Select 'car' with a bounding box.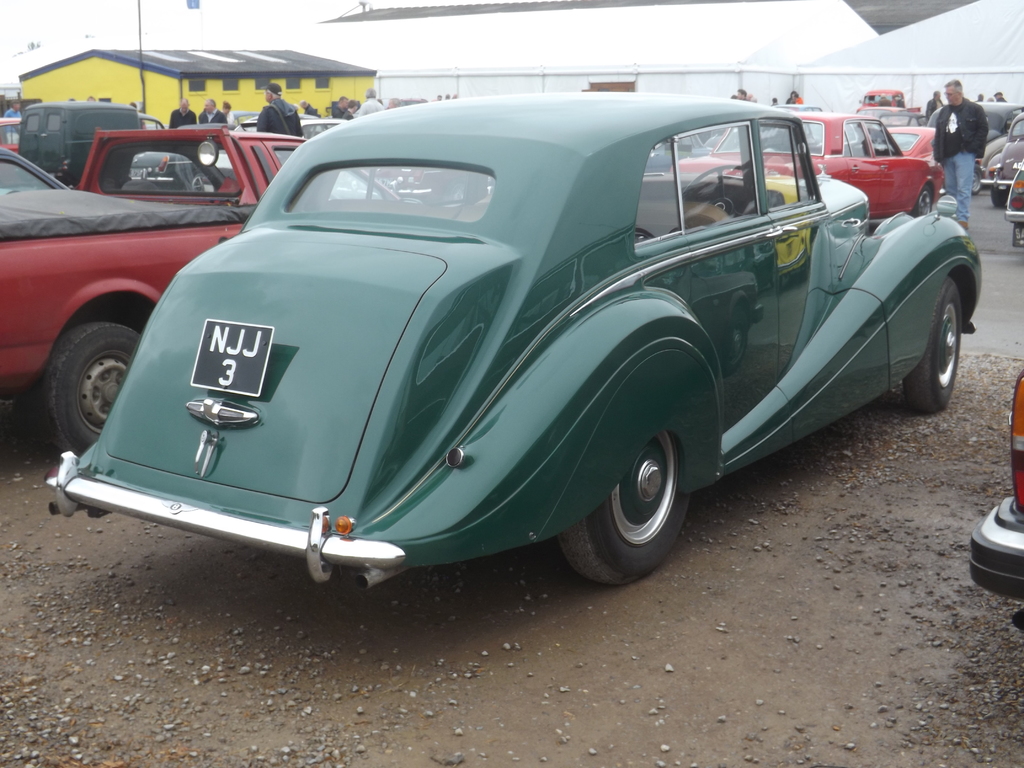
bbox=(982, 108, 1023, 205).
